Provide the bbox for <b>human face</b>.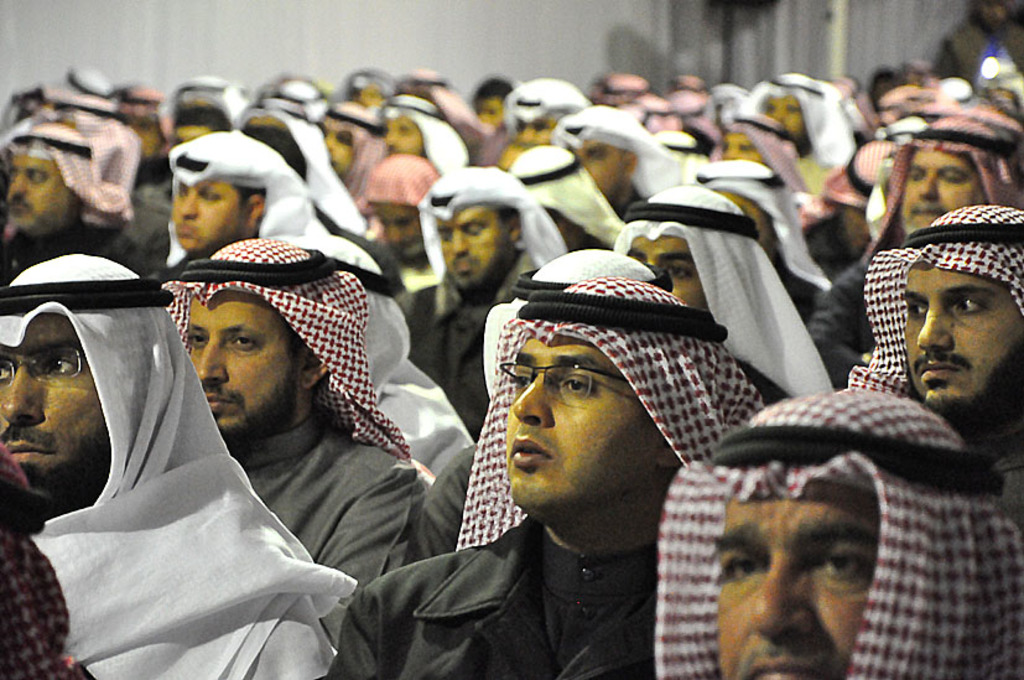
bbox=(761, 97, 805, 150).
